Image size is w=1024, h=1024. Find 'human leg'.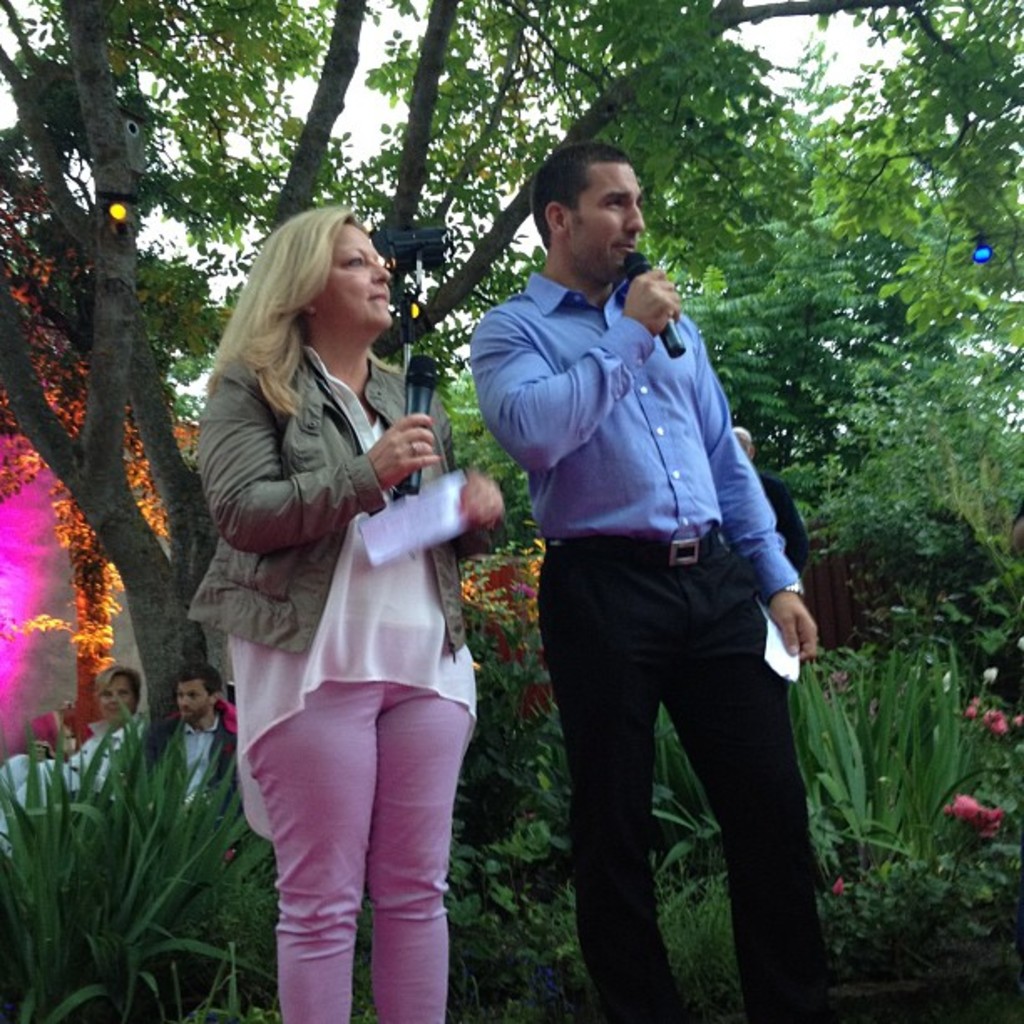
668/530/833/1014.
